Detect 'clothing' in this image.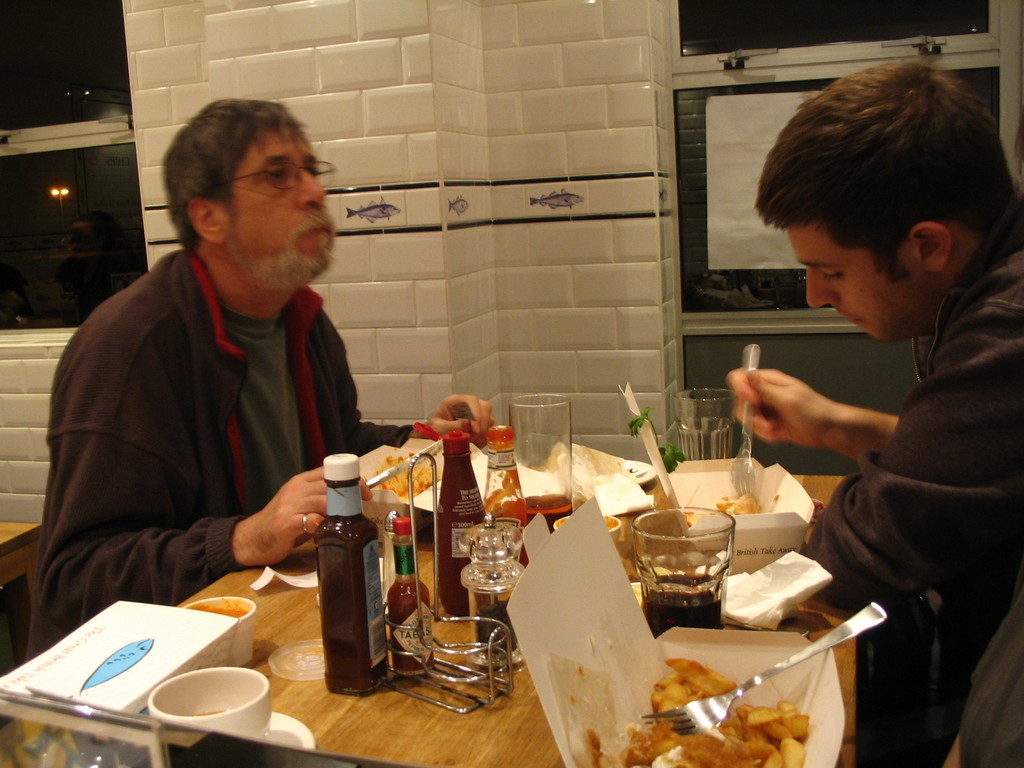
Detection: x1=803 y1=214 x2=1023 y2=767.
